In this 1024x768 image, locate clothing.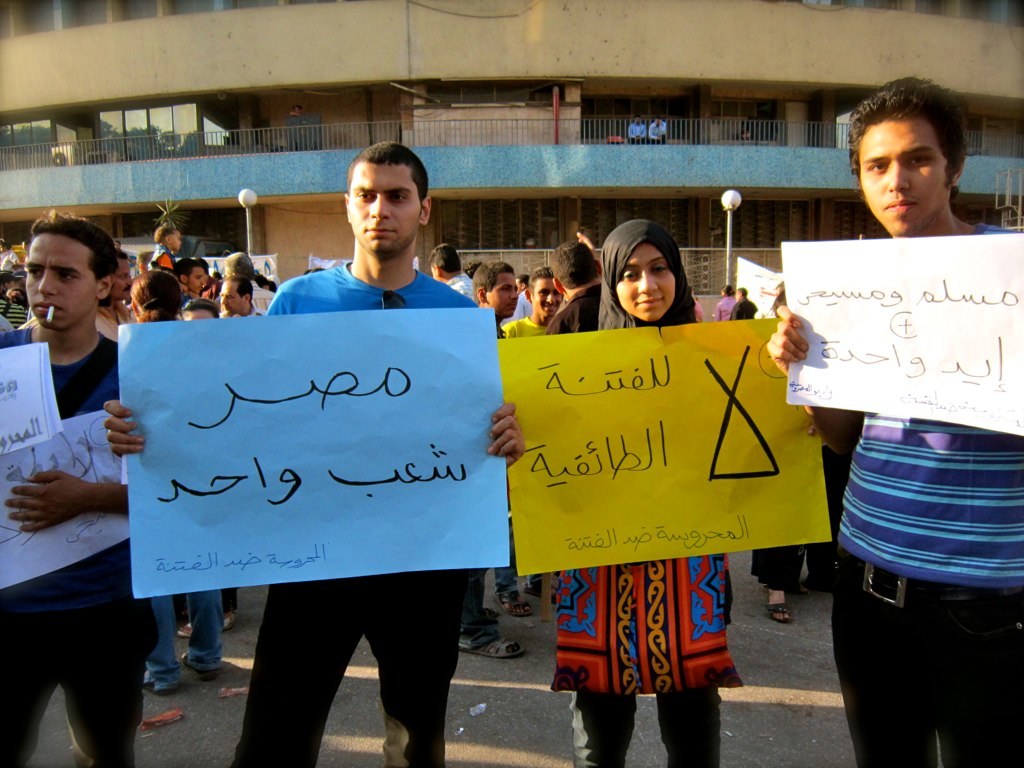
Bounding box: pyautogui.locateOnScreen(0, 597, 158, 767).
